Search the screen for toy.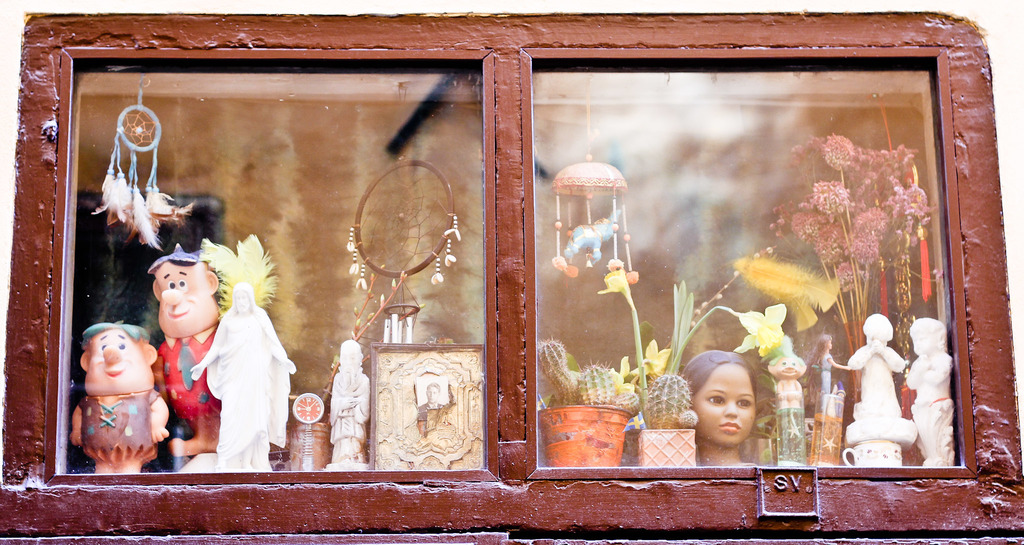
Found at (left=148, top=244, right=226, bottom=457).
